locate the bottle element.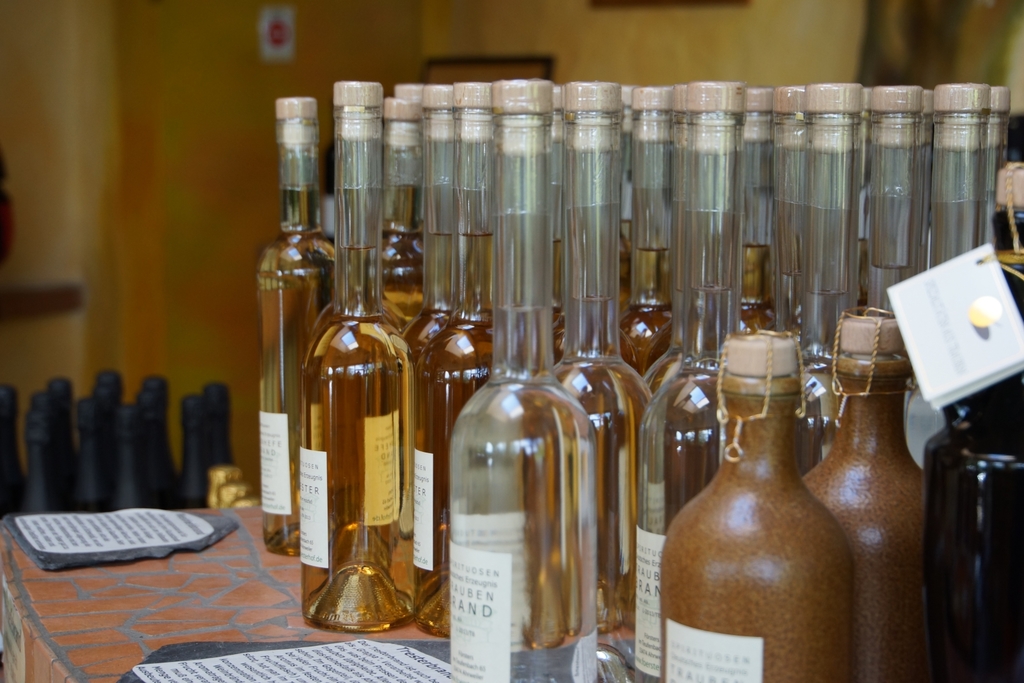
Element bbox: x1=209, y1=463, x2=244, y2=510.
